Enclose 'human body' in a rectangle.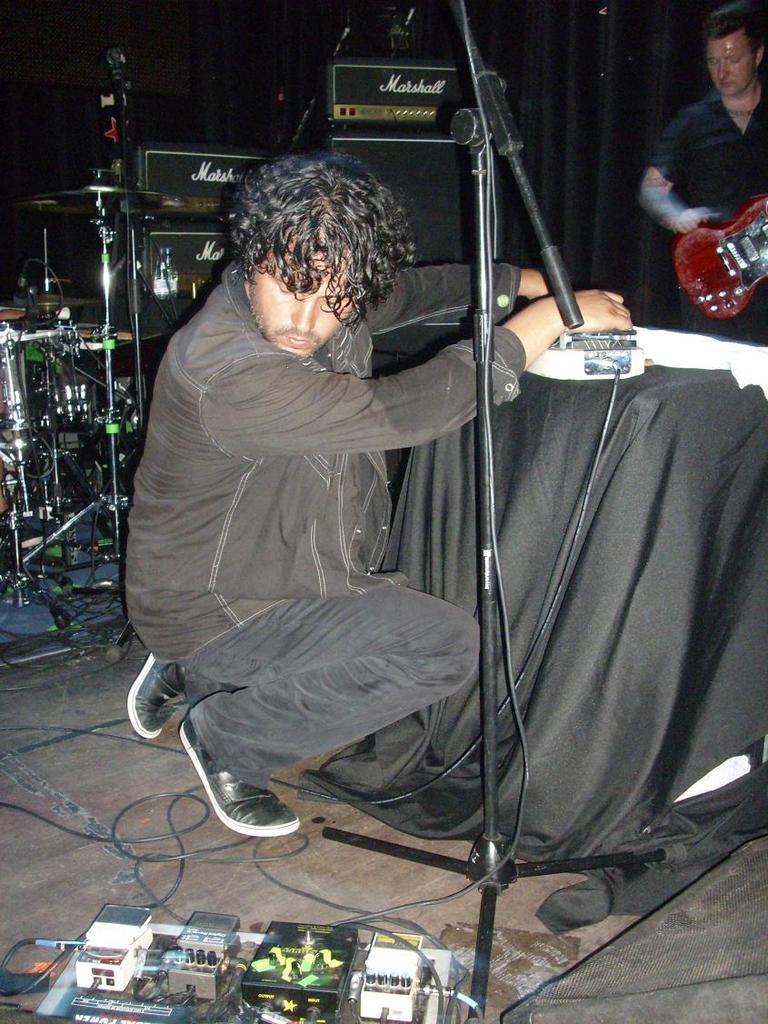
{"x1": 118, "y1": 262, "x2": 650, "y2": 854}.
